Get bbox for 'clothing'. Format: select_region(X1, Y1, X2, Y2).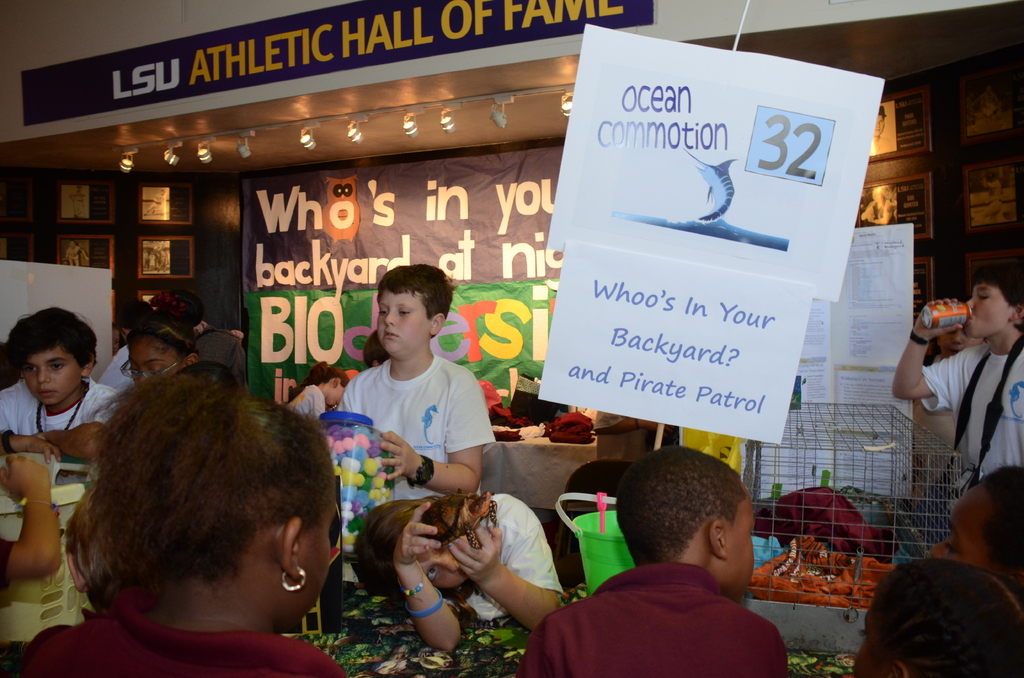
select_region(545, 552, 784, 675).
